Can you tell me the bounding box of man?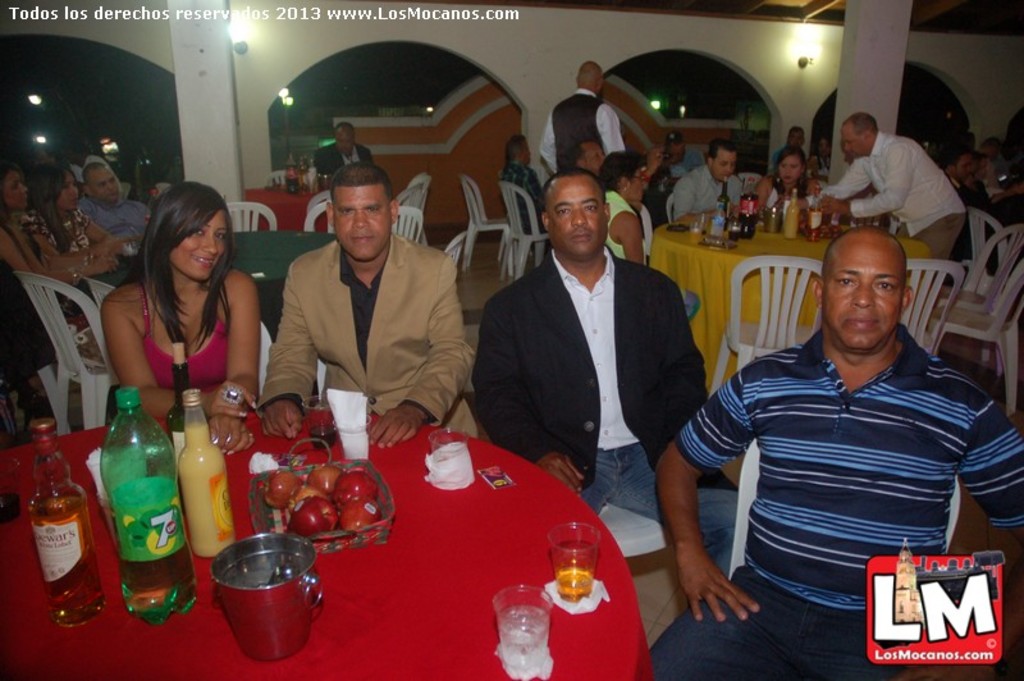
{"left": 566, "top": 136, "right": 604, "bottom": 170}.
